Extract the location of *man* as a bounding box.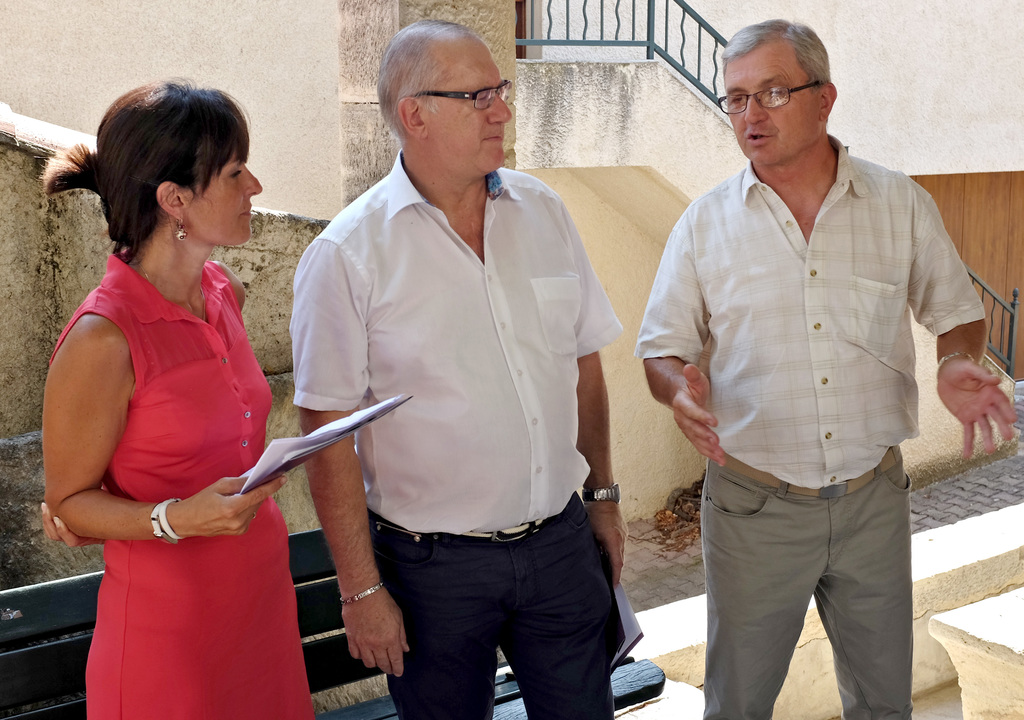
289/17/627/719.
